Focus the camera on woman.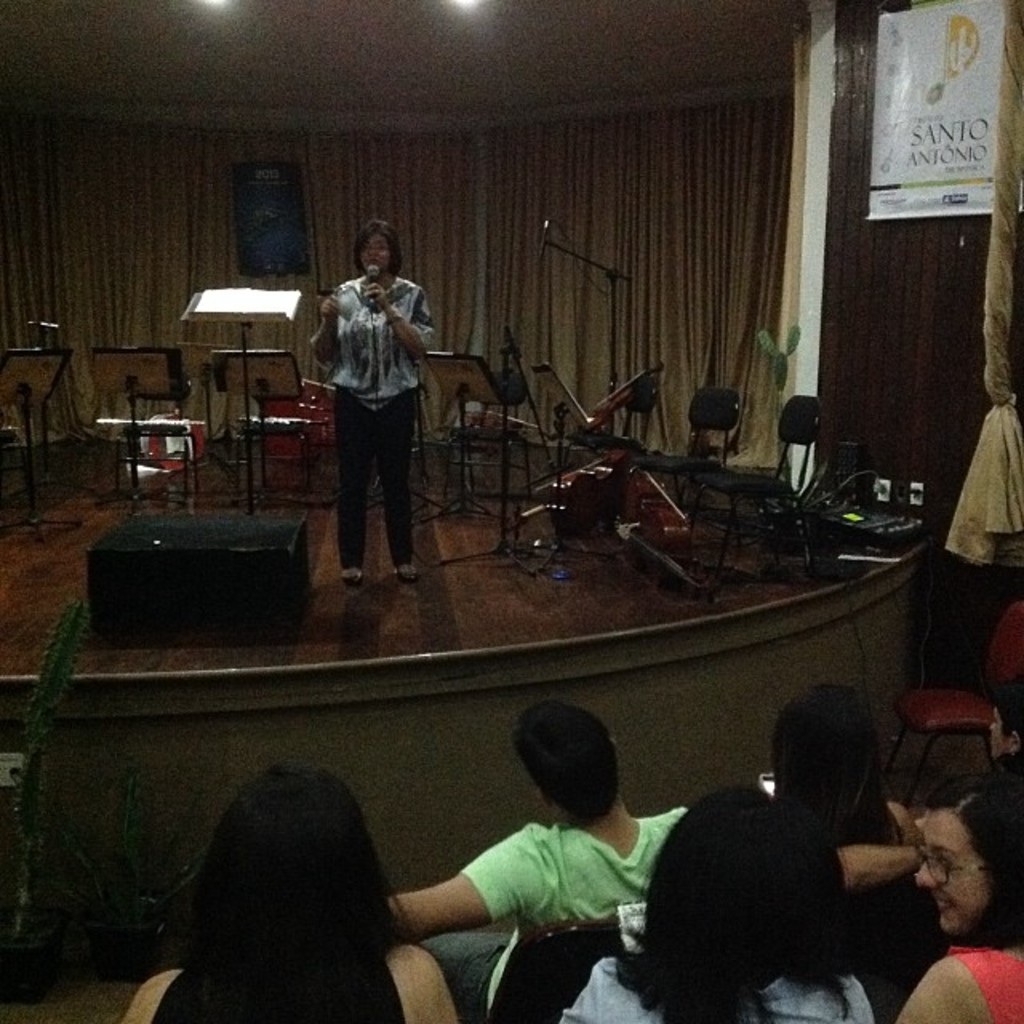
Focus region: select_region(558, 782, 880, 1022).
